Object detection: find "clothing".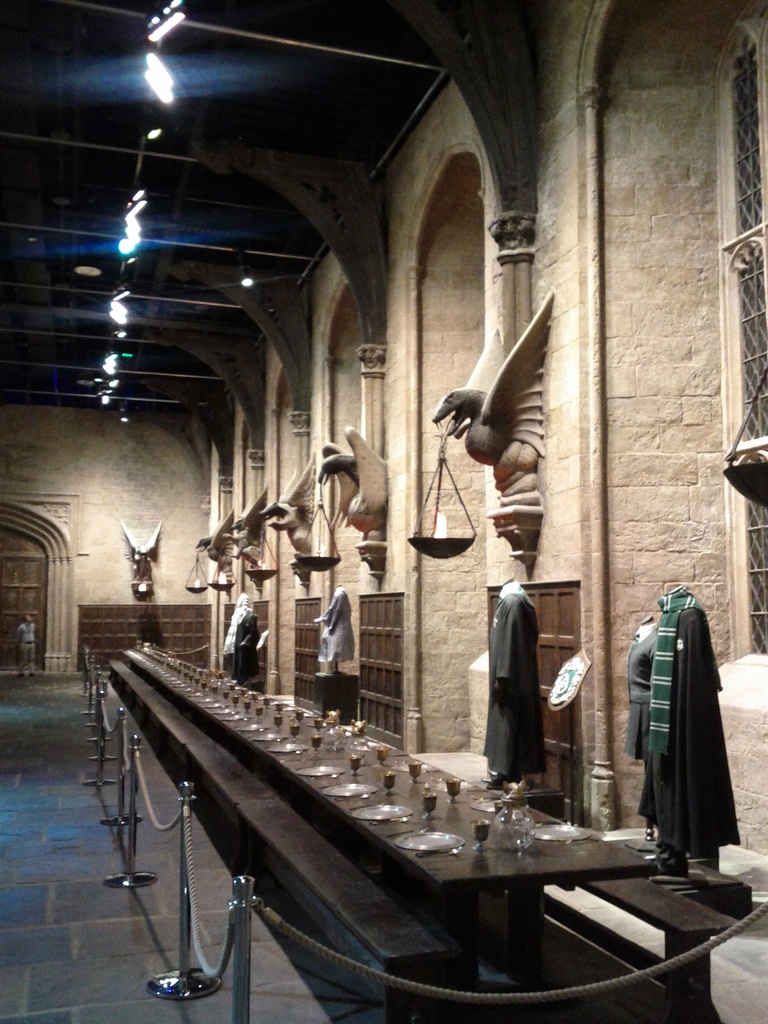
region(644, 573, 748, 864).
